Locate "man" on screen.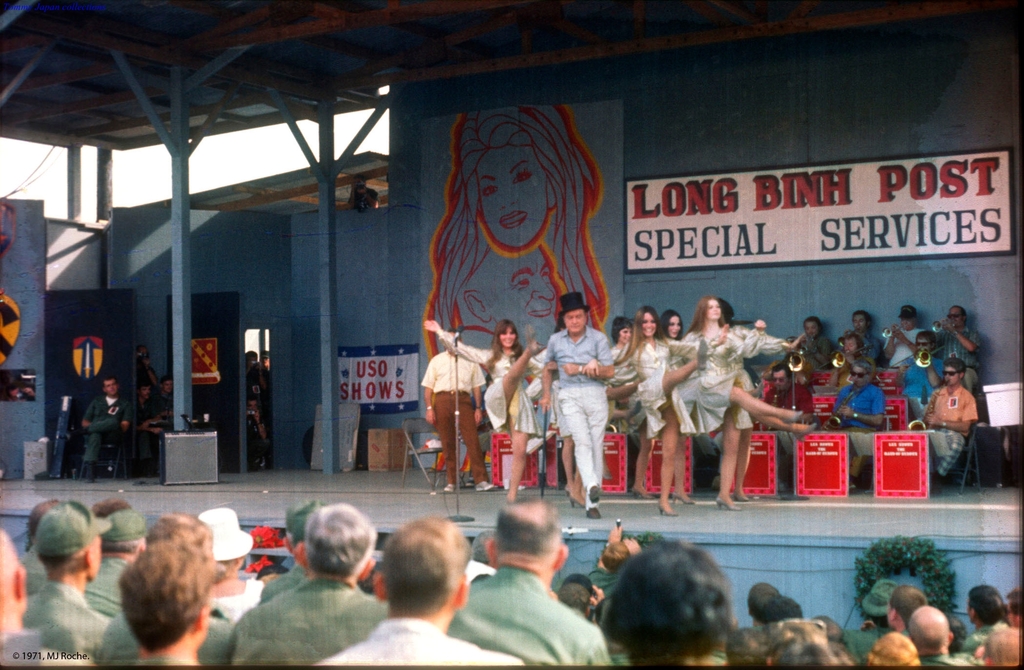
On screen at 257 497 330 605.
